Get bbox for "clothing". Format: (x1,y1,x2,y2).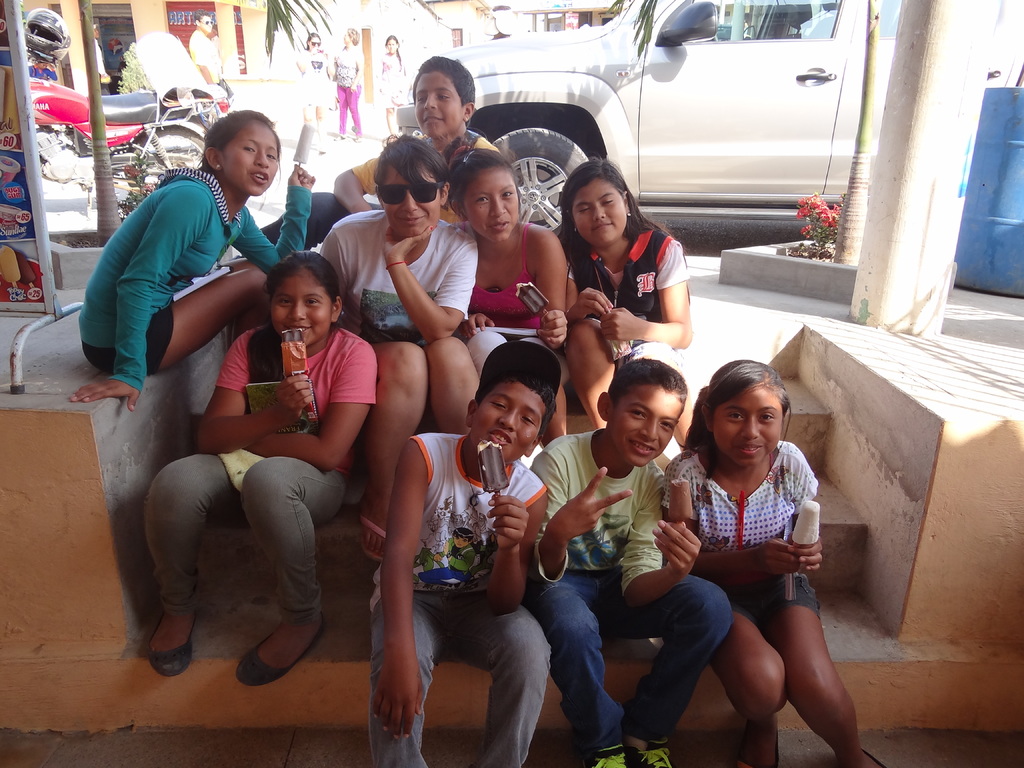
(659,440,824,620).
